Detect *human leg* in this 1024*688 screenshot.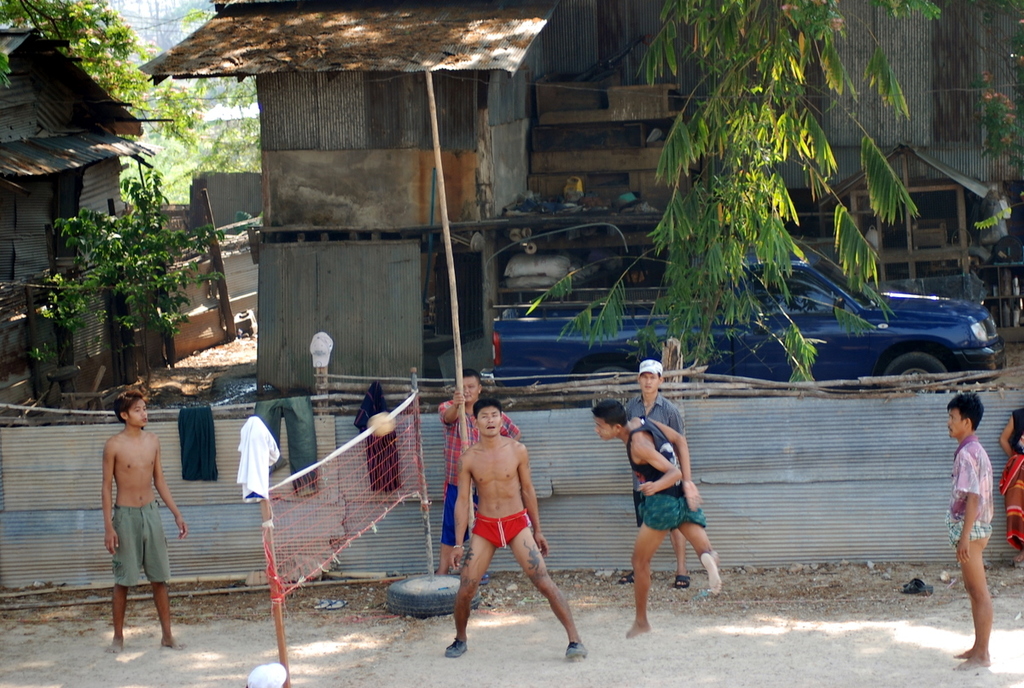
Detection: BBox(443, 510, 496, 659).
